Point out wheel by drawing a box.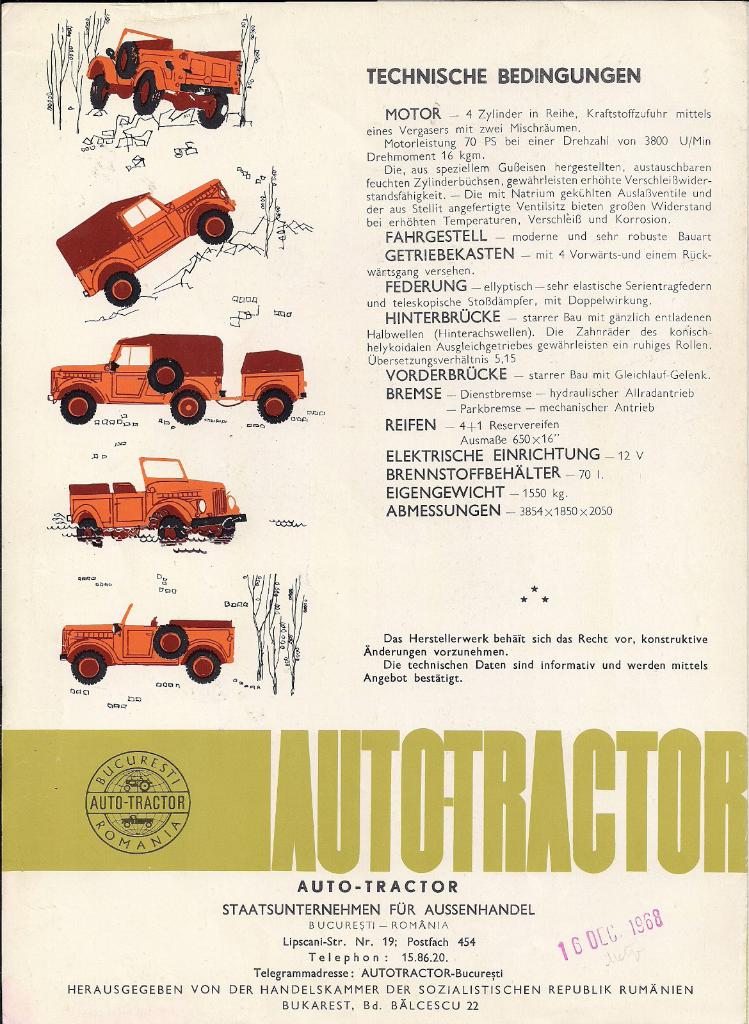
crop(81, 516, 102, 532).
